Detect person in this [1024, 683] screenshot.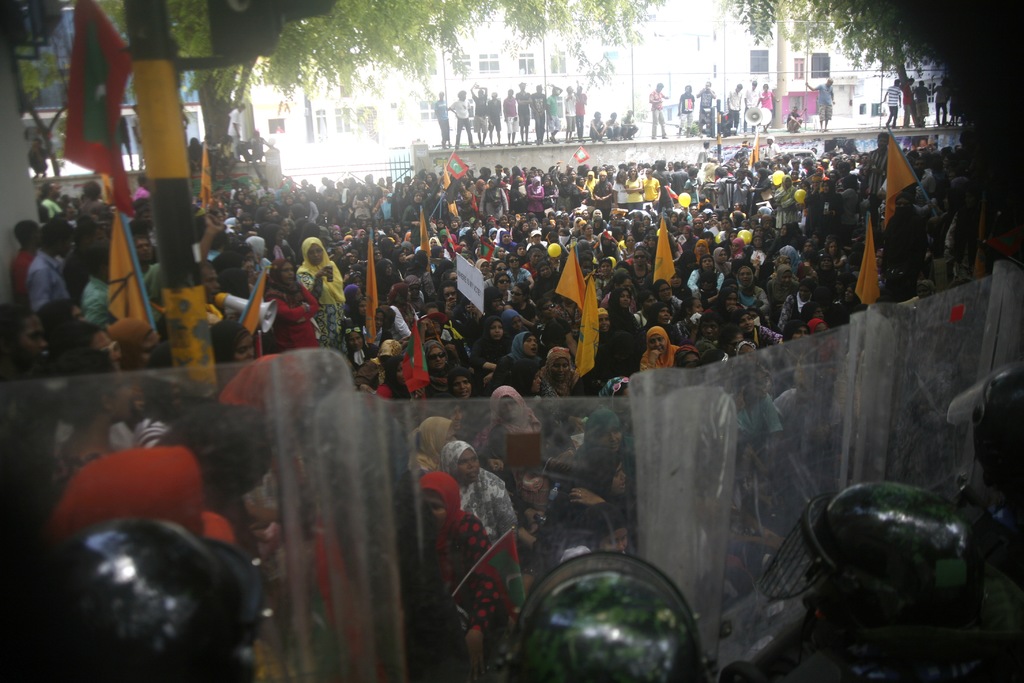
Detection: select_region(744, 81, 759, 124).
